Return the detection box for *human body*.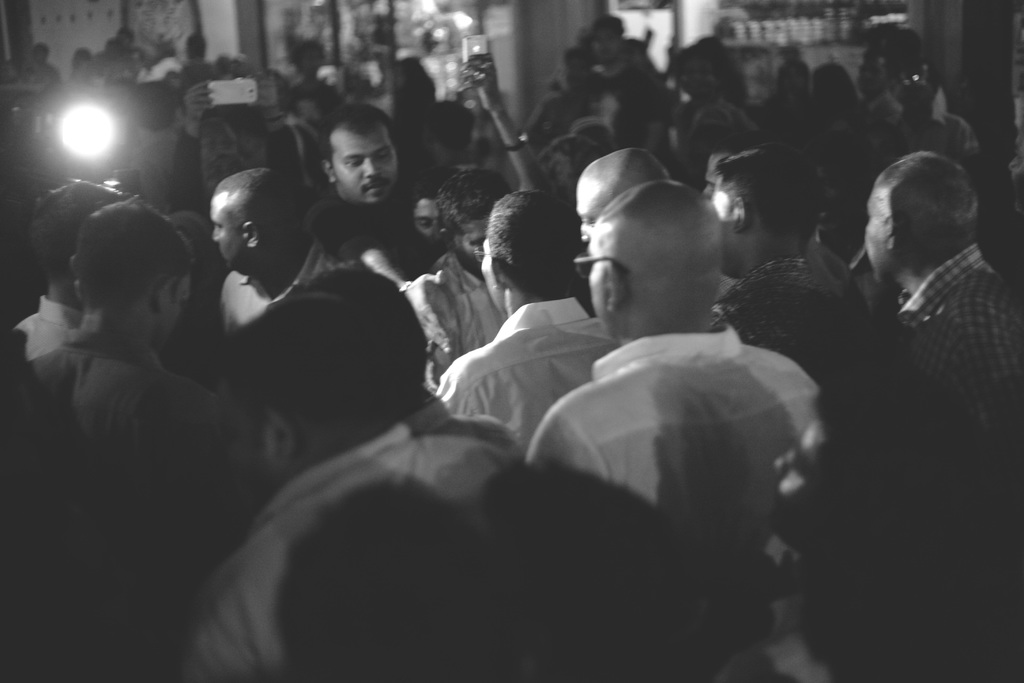
Rect(37, 195, 220, 561).
